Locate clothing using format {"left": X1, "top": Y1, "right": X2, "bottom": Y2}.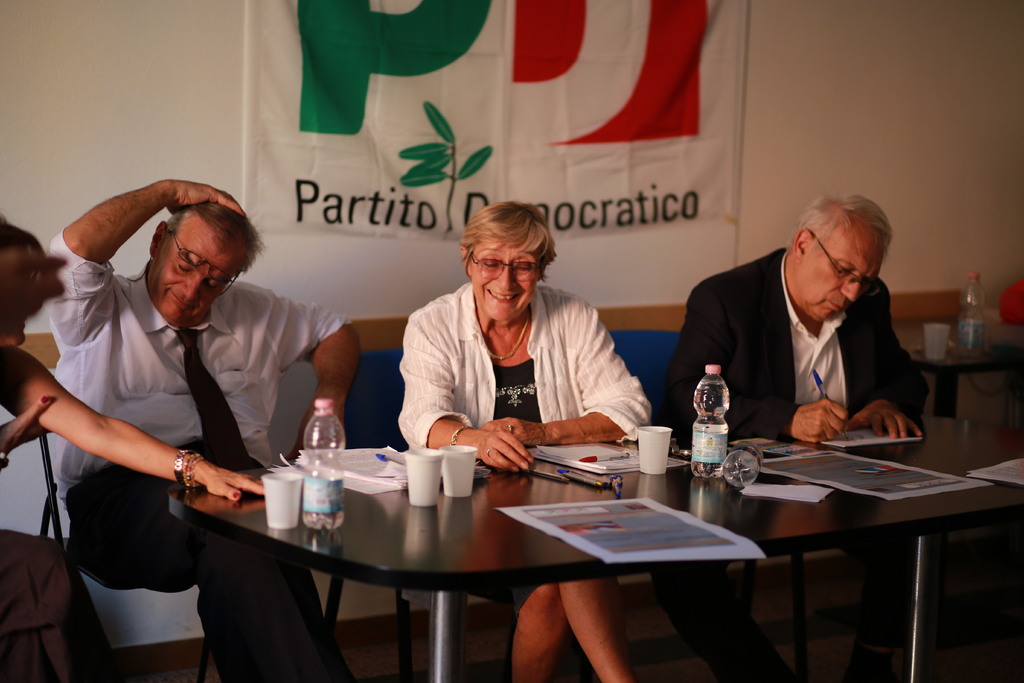
{"left": 396, "top": 276, "right": 657, "bottom": 457}.
